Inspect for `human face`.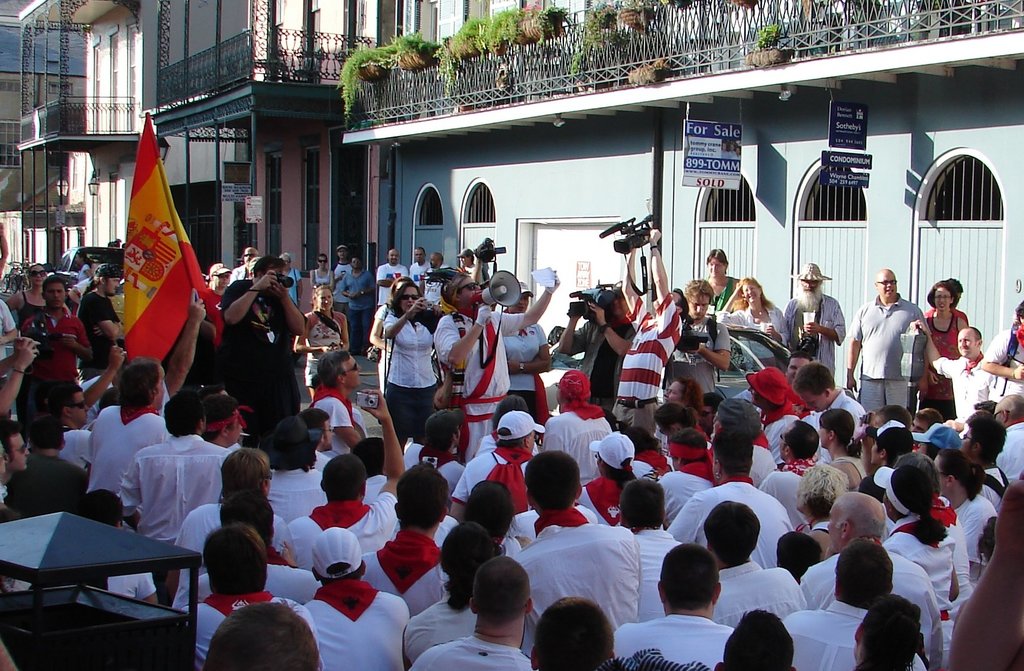
Inspection: left=957, top=330, right=977, bottom=356.
